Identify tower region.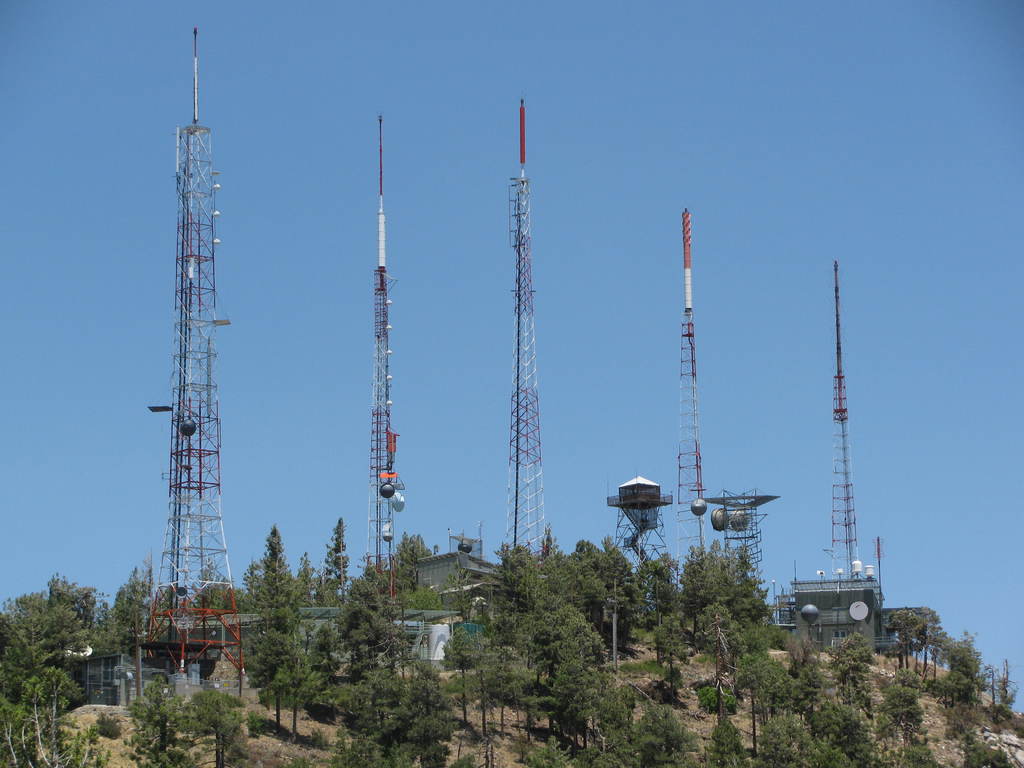
Region: (509,94,554,554).
